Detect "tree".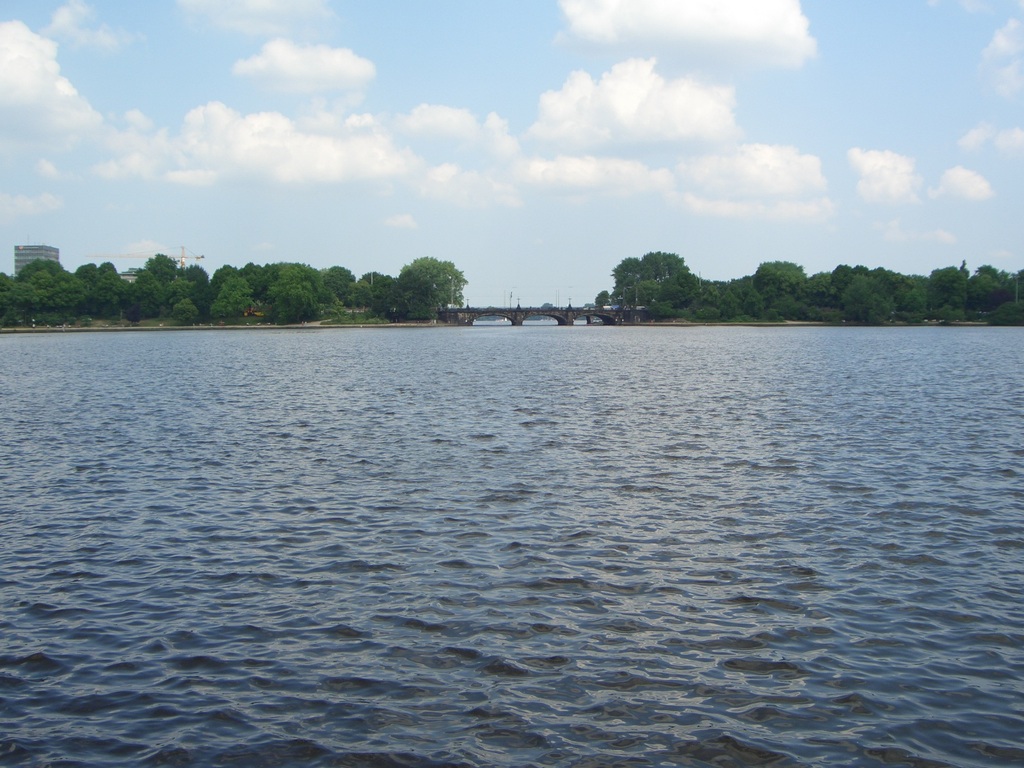
Detected at locate(961, 271, 1000, 305).
